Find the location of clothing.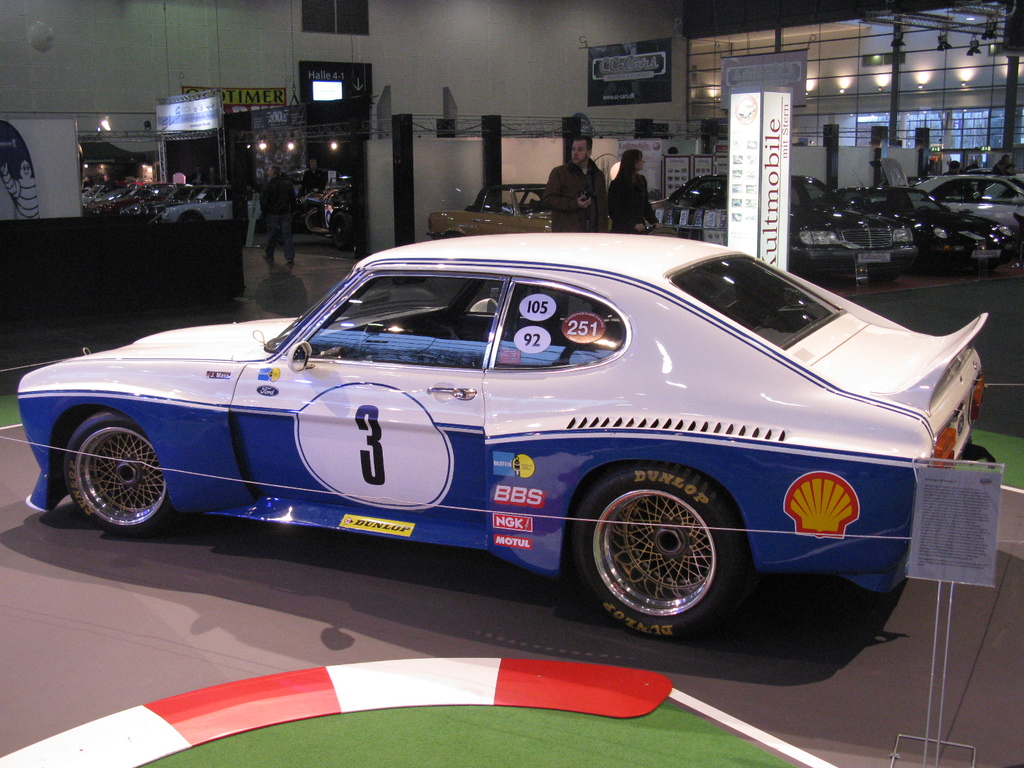
Location: {"left": 967, "top": 164, "right": 977, "bottom": 170}.
